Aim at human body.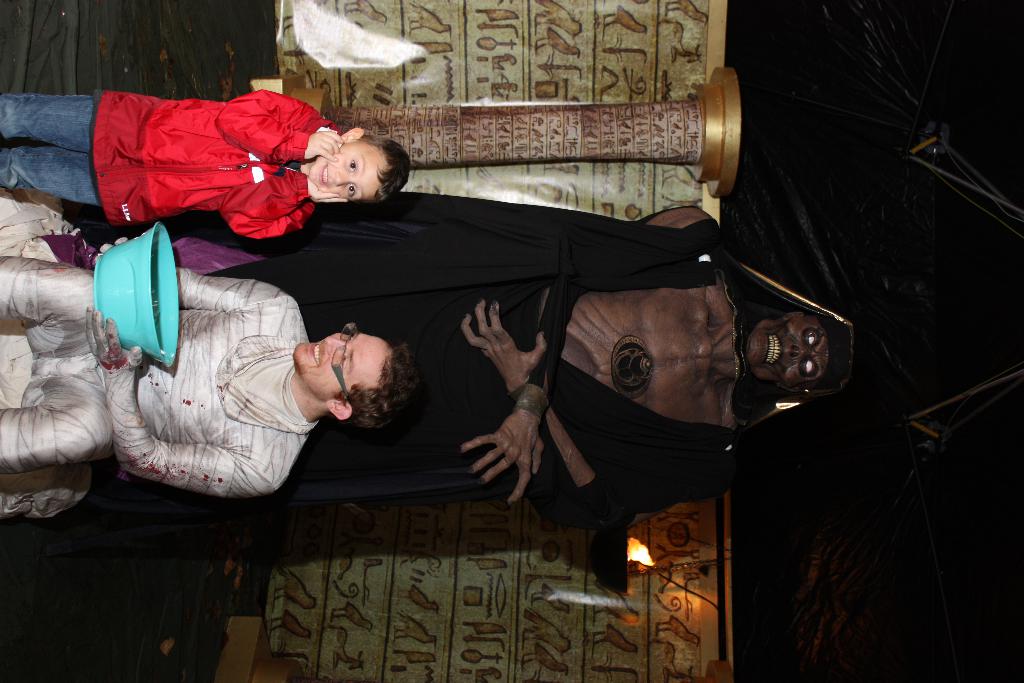
Aimed at box=[3, 87, 412, 230].
